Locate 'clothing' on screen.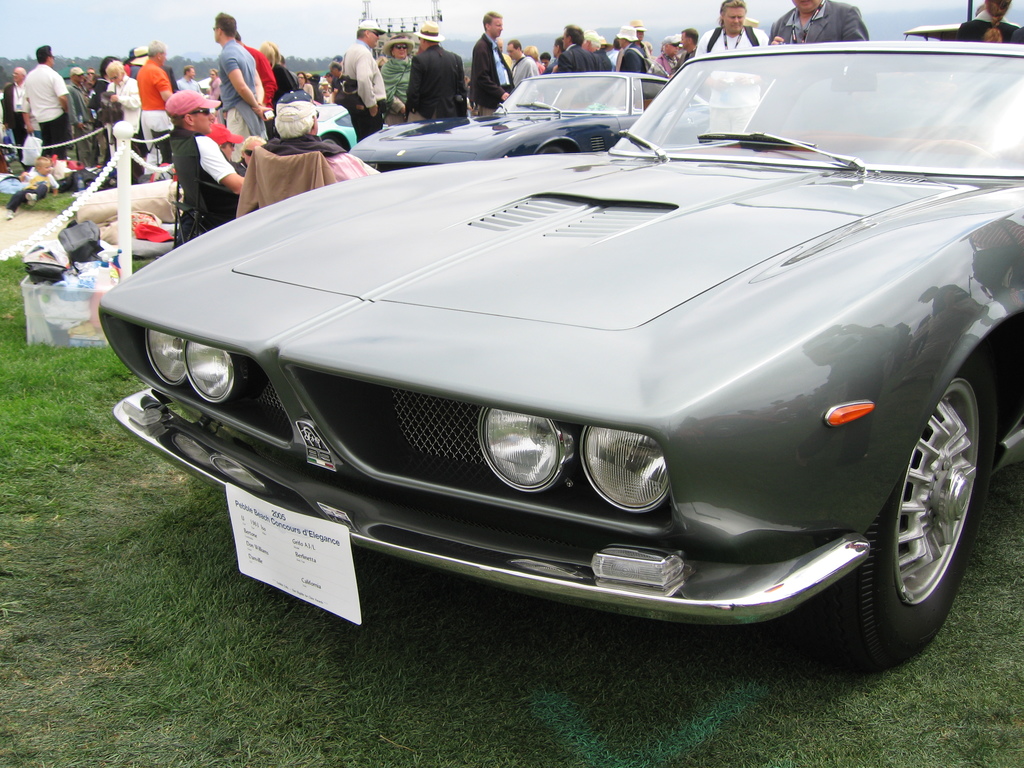
On screen at [left=303, top=82, right=312, bottom=103].
